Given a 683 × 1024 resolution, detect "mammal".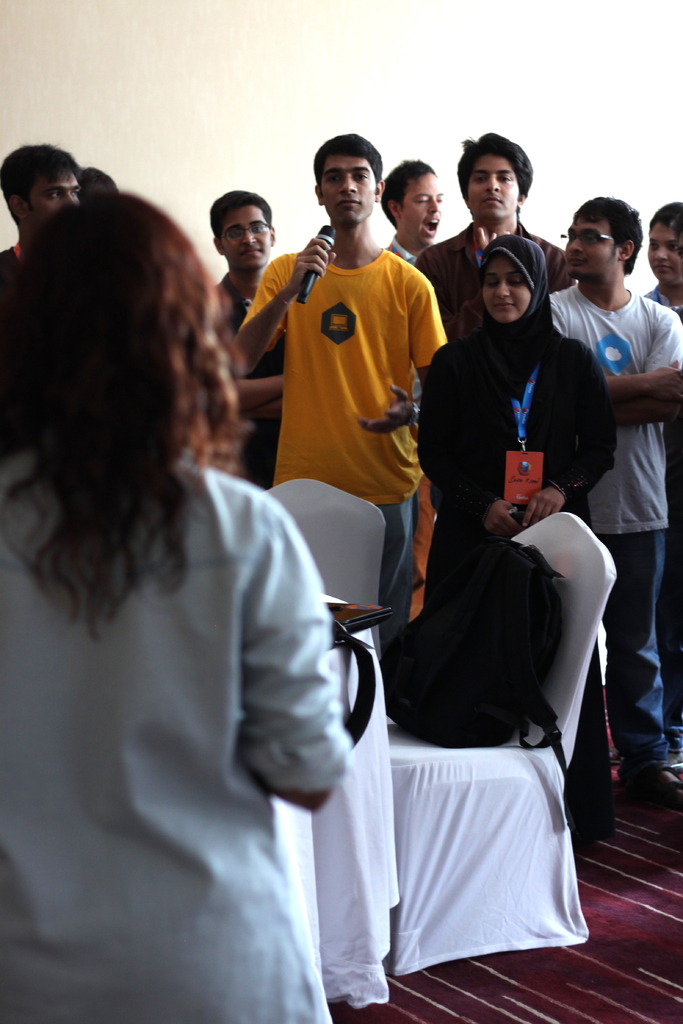
0:138:82:273.
